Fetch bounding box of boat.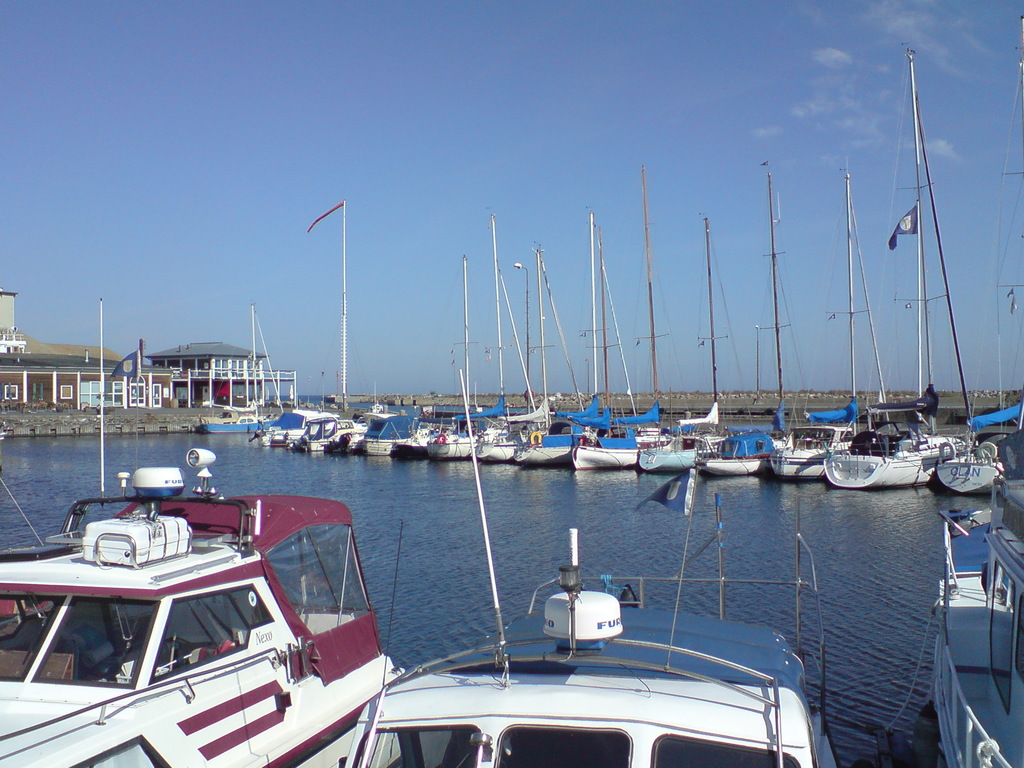
Bbox: {"left": 763, "top": 156, "right": 904, "bottom": 477}.
